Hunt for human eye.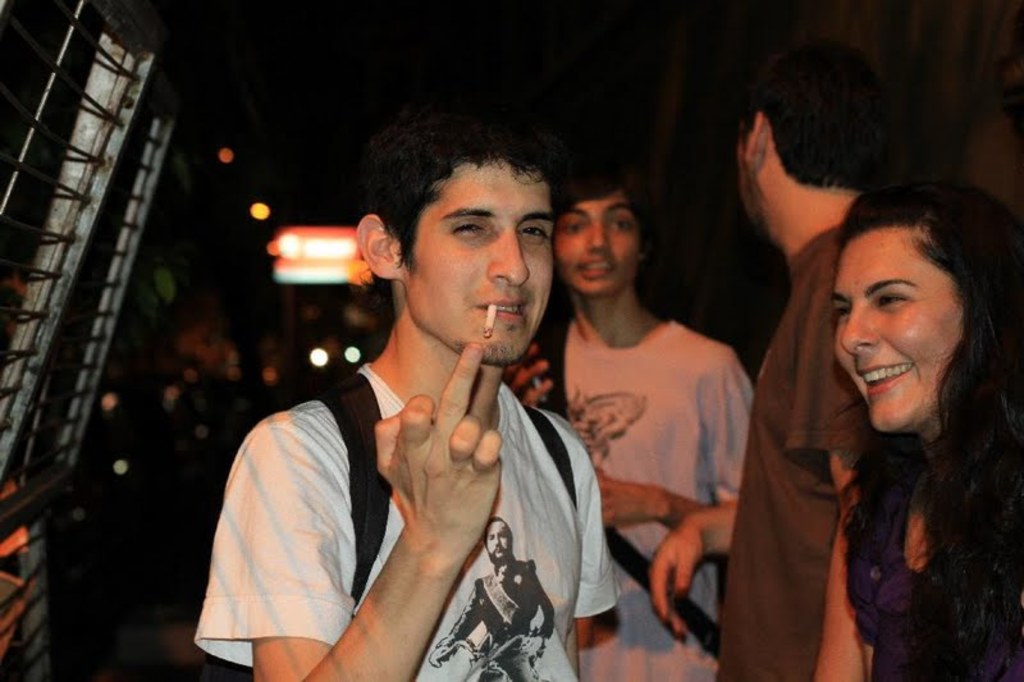
Hunted down at 442, 212, 490, 255.
